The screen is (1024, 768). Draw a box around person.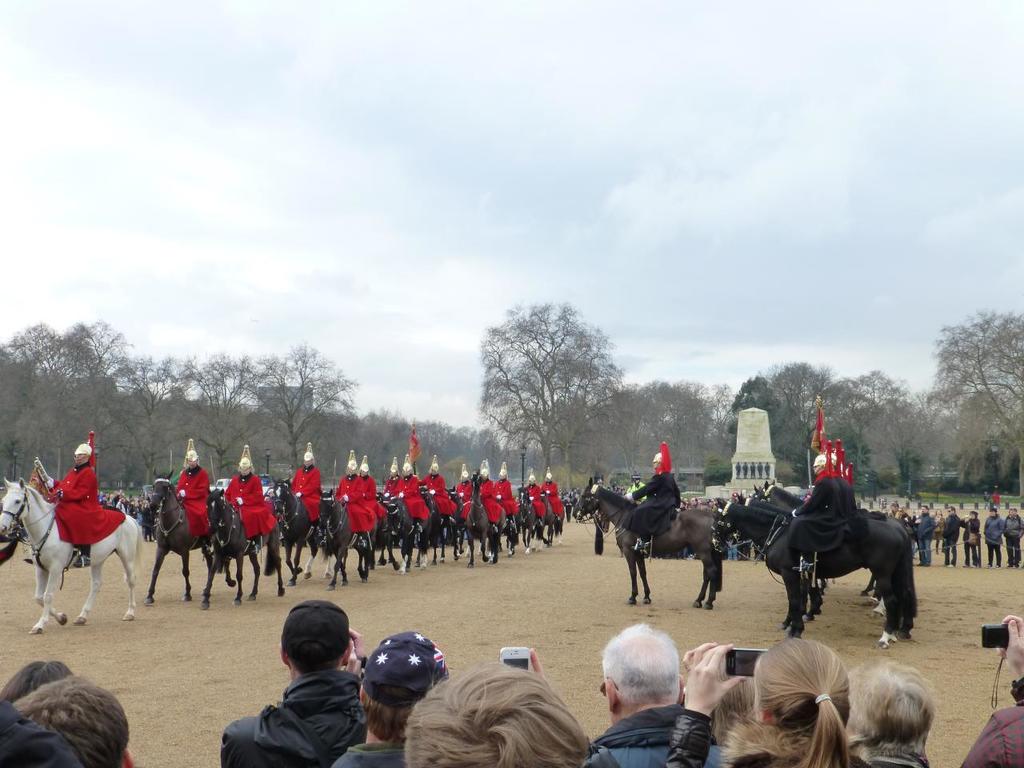
pyautogui.locateOnScreen(888, 502, 910, 530).
